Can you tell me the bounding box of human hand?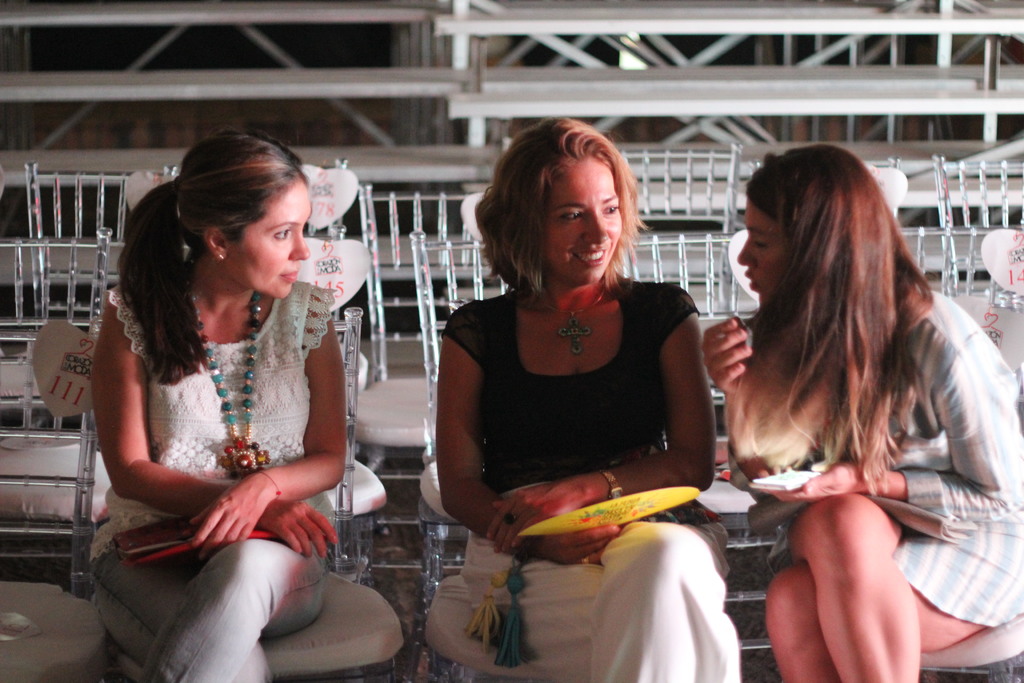
{"left": 532, "top": 523, "right": 623, "bottom": 568}.
